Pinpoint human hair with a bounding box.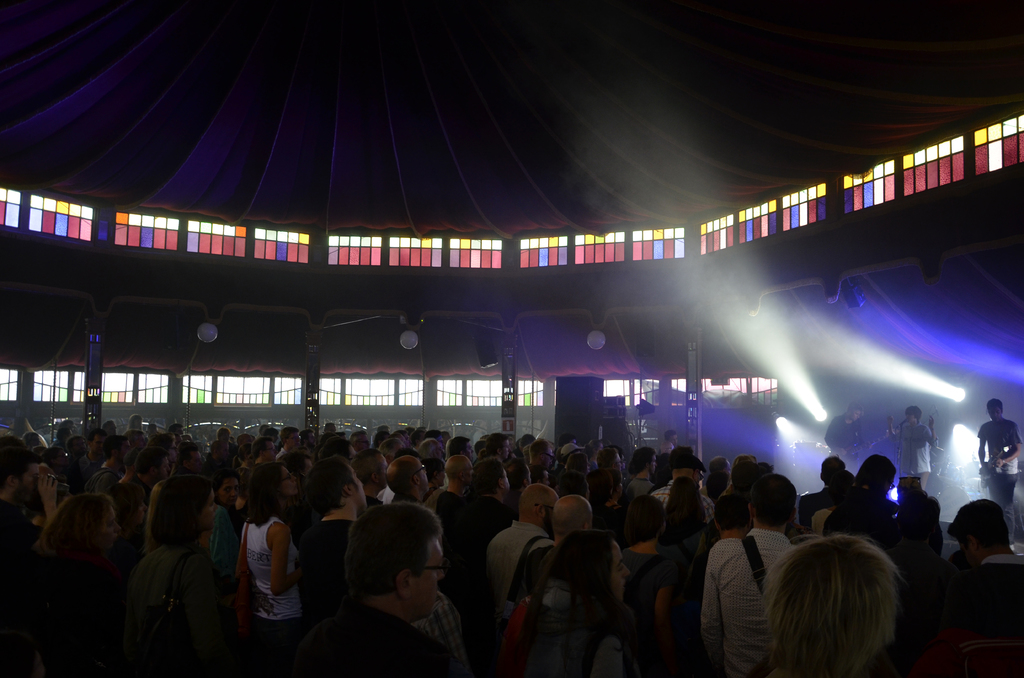
box=[0, 447, 42, 497].
